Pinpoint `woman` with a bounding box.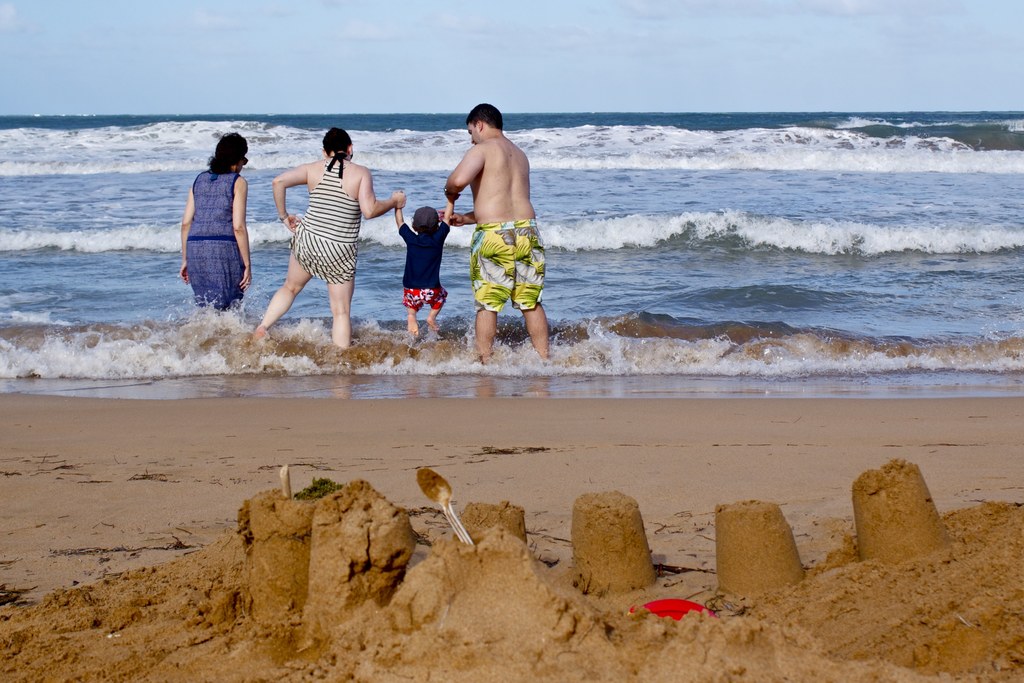
BBox(173, 126, 252, 323).
